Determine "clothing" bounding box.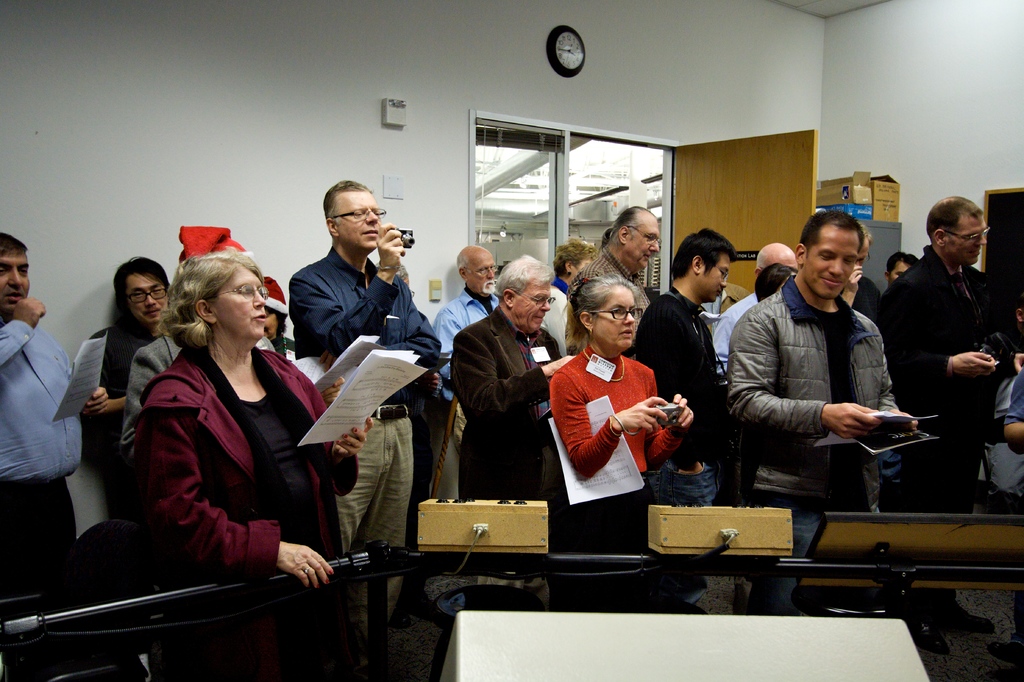
Determined: [121,325,284,474].
